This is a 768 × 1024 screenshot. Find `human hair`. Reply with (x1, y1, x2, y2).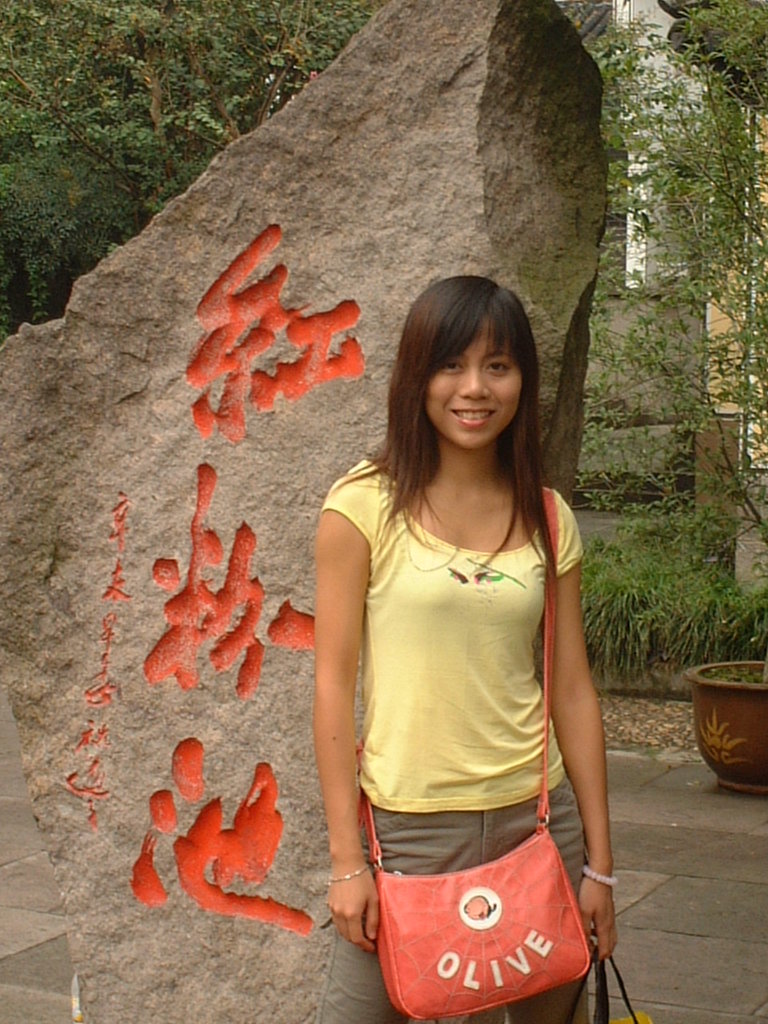
(367, 259, 569, 511).
